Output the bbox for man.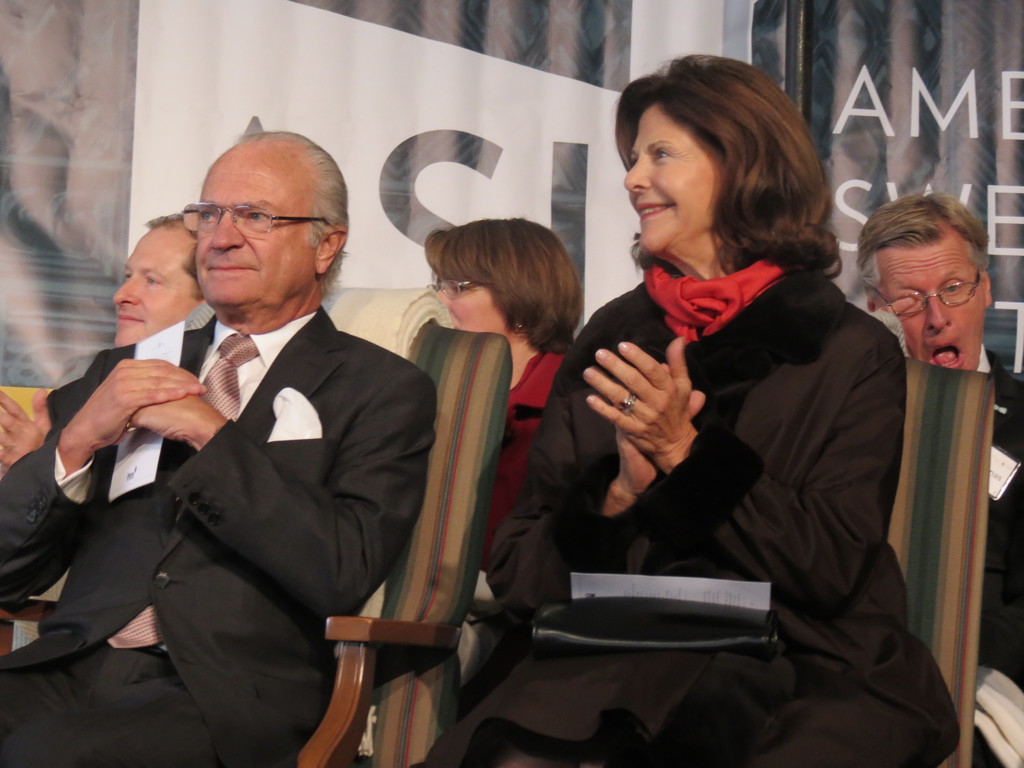
0,210,220,476.
